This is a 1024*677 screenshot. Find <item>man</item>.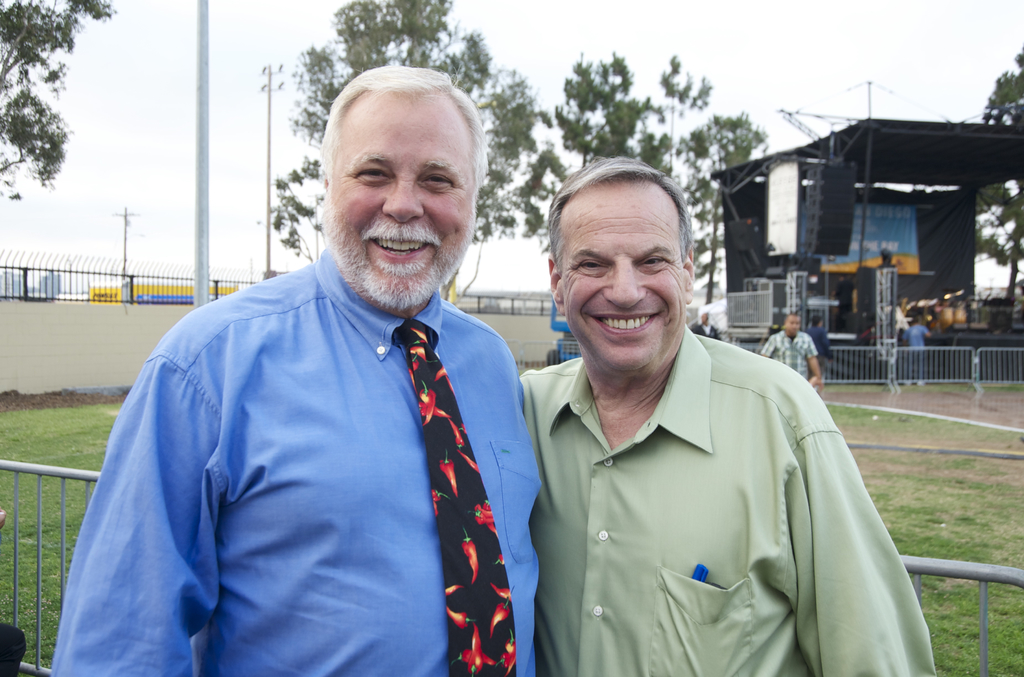
Bounding box: <box>904,315,931,386</box>.
